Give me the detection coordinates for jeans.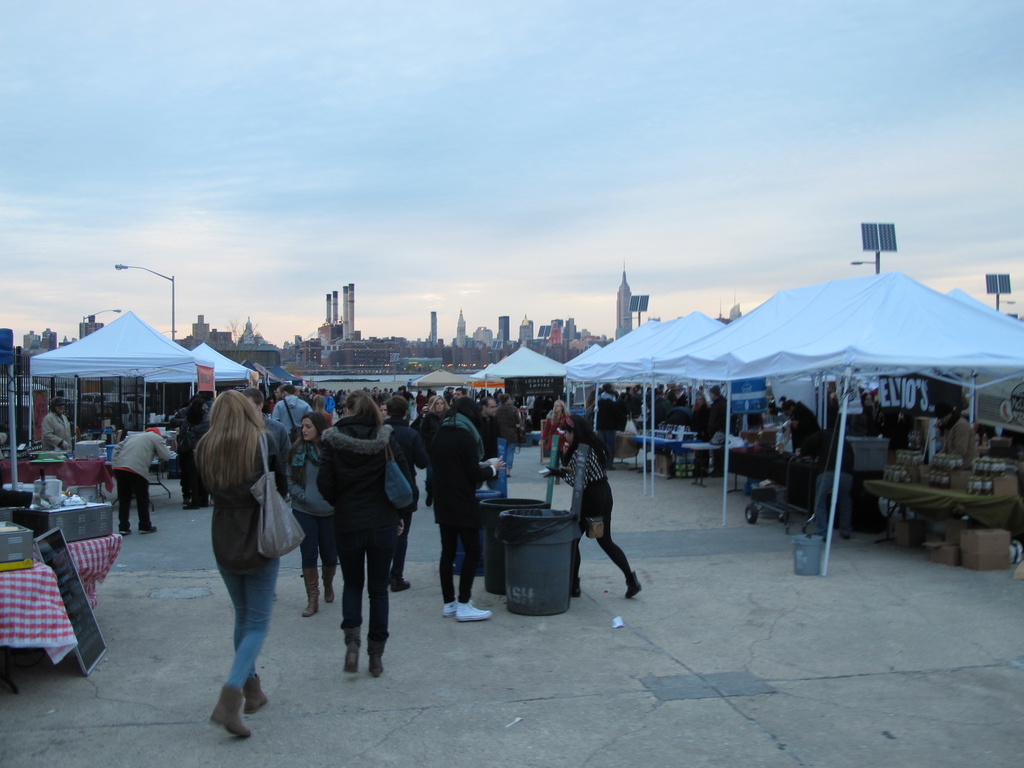
detection(573, 482, 635, 581).
